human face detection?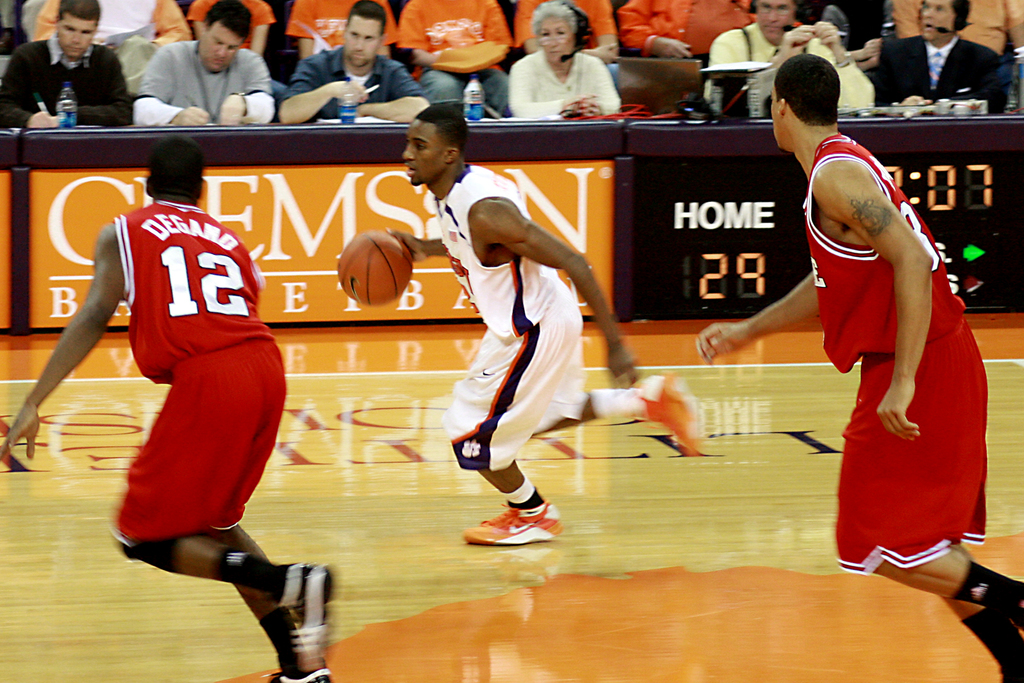
locate(536, 24, 570, 65)
